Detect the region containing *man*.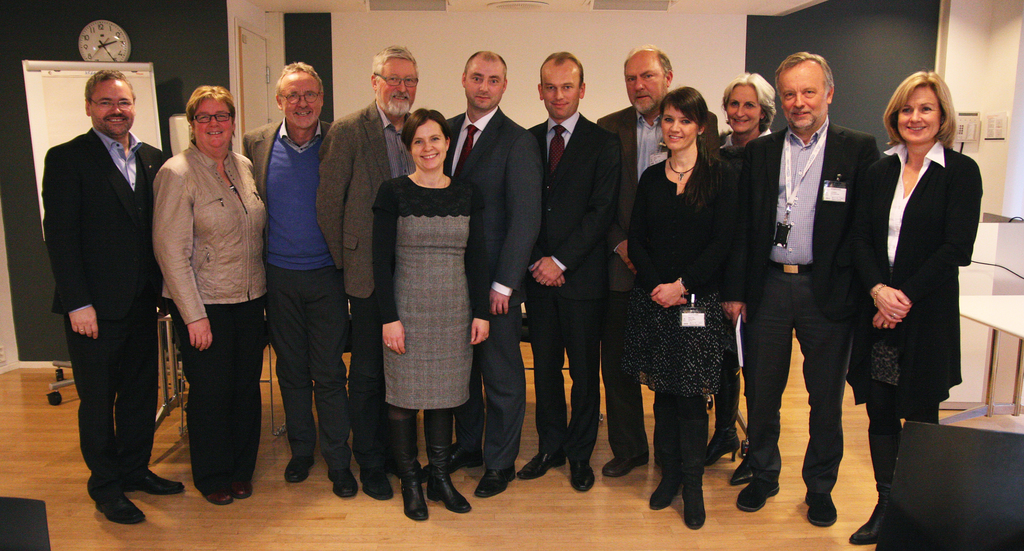
region(525, 43, 621, 498).
